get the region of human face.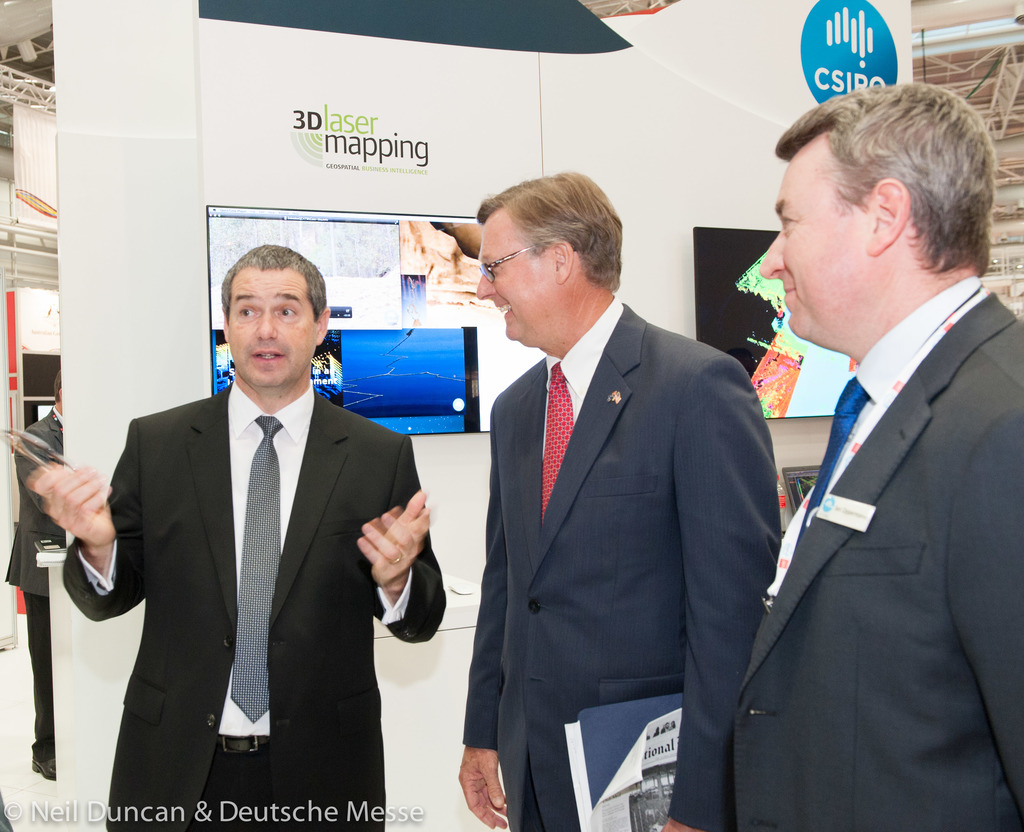
BBox(227, 273, 317, 387).
